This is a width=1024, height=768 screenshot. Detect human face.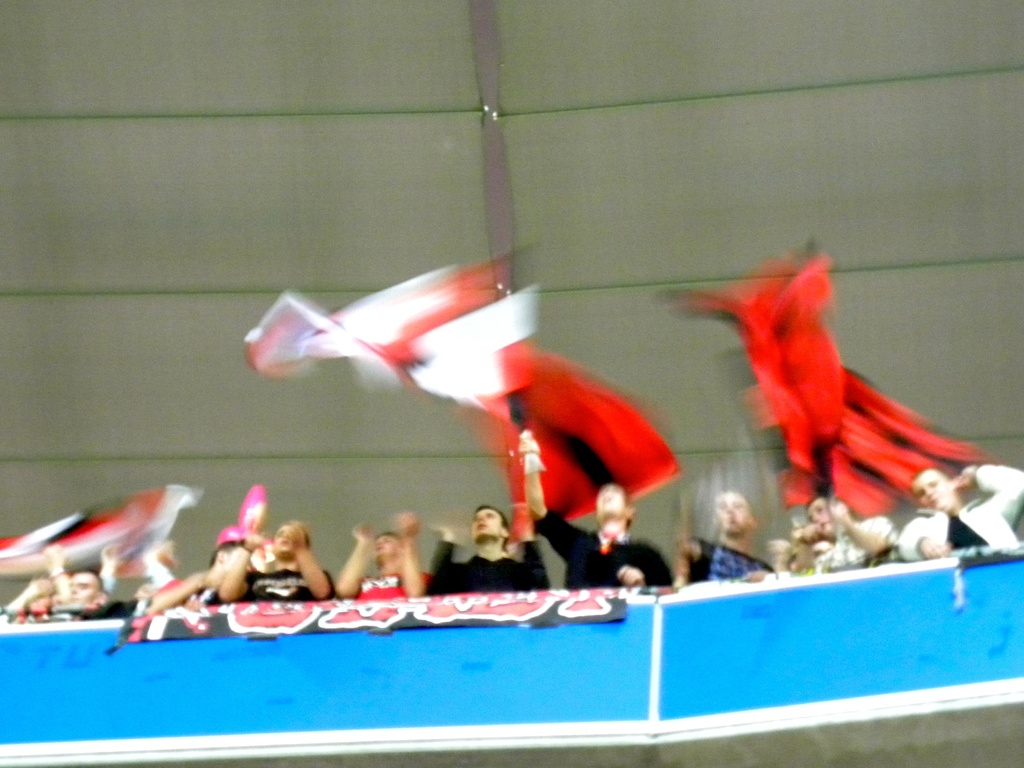
detection(472, 507, 499, 540).
